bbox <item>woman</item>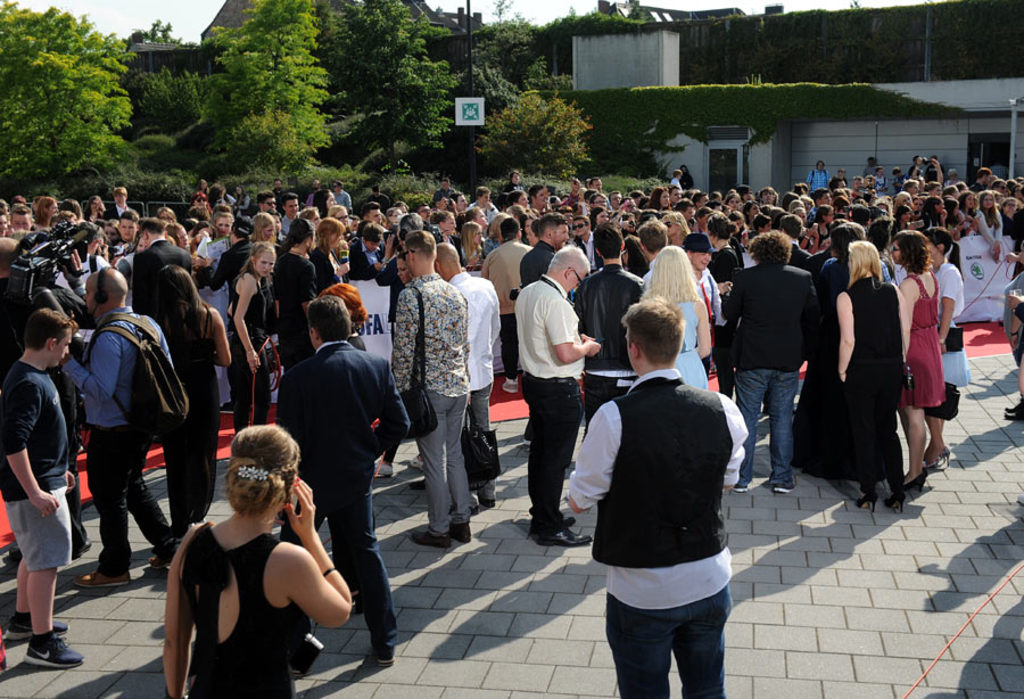
<region>591, 207, 611, 277</region>
